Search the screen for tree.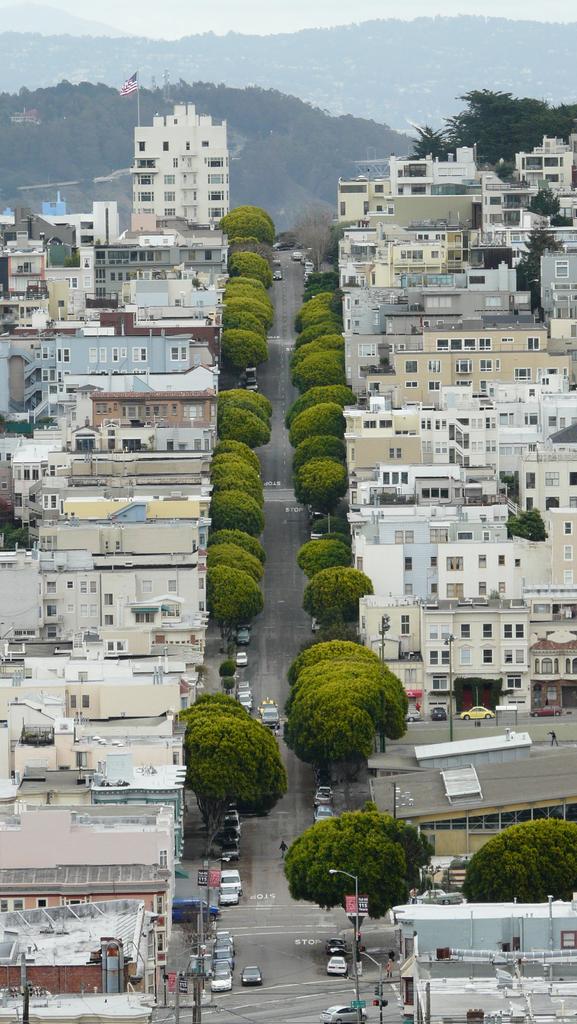
Found at box=[293, 308, 339, 354].
